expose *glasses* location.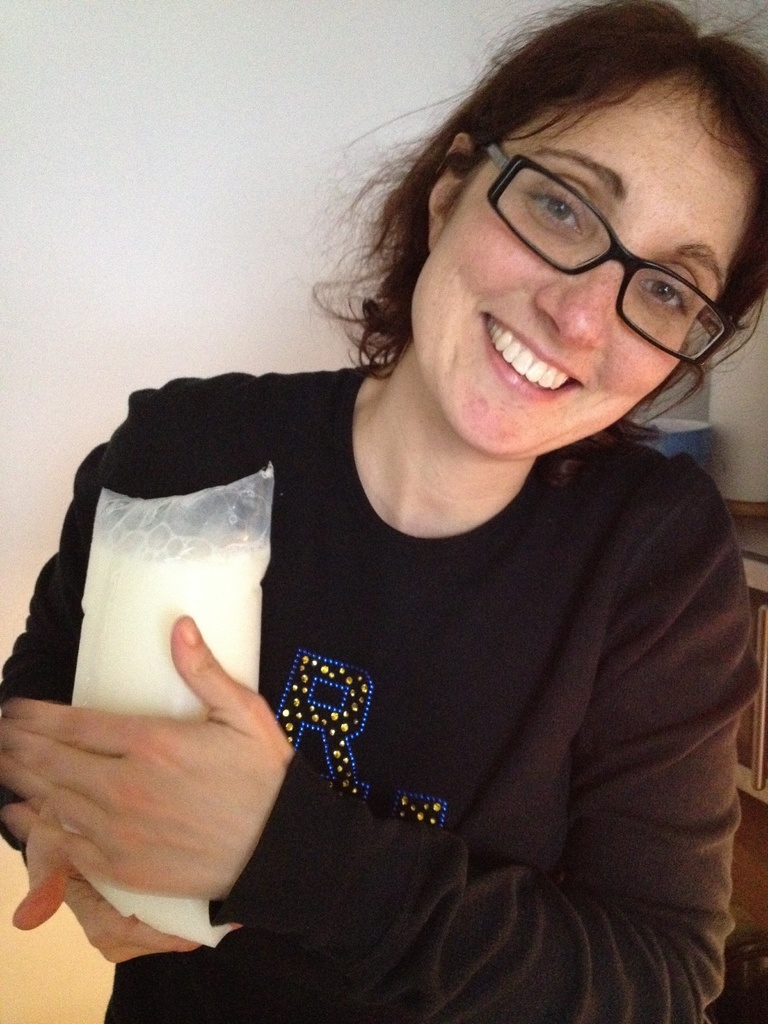
Exposed at (472,127,730,360).
